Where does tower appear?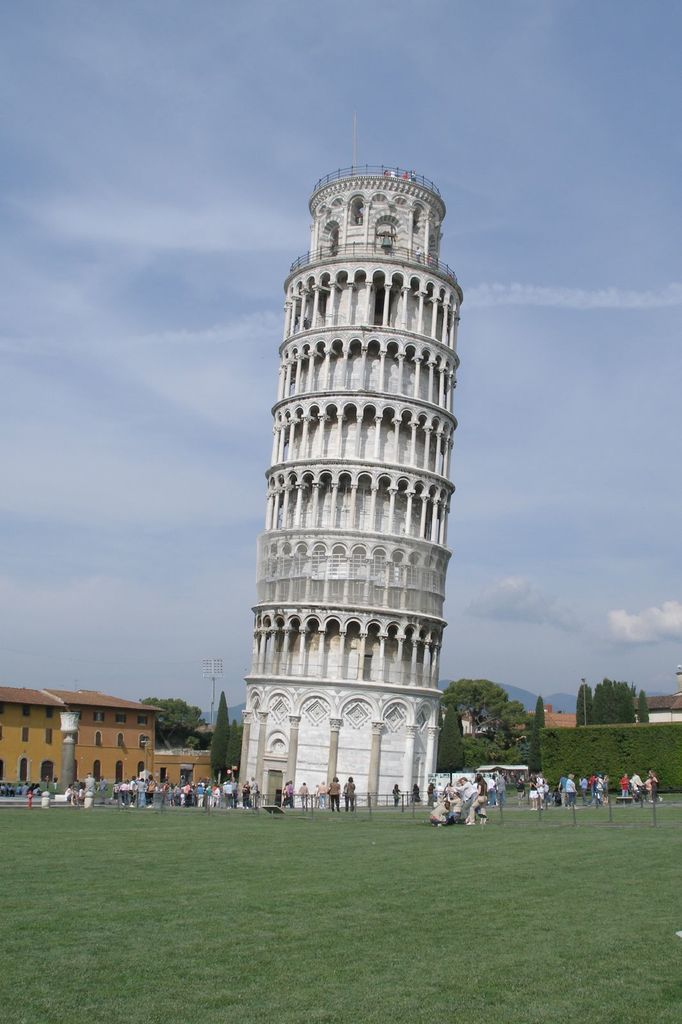
Appears at [left=237, top=109, right=464, bottom=809].
